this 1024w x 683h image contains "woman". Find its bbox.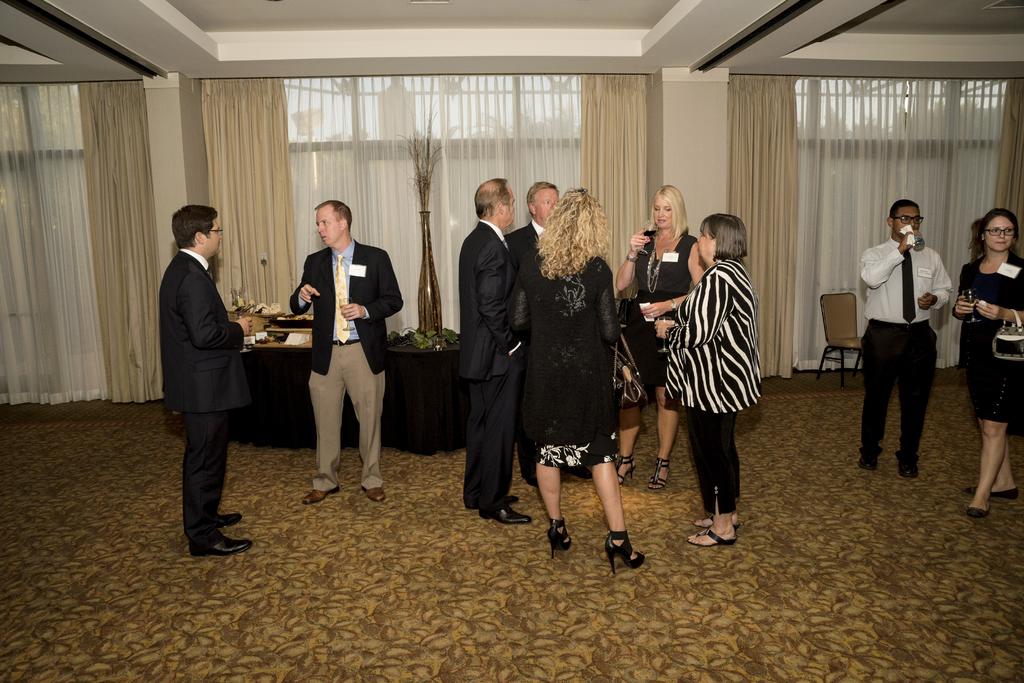
x1=653 y1=211 x2=750 y2=552.
